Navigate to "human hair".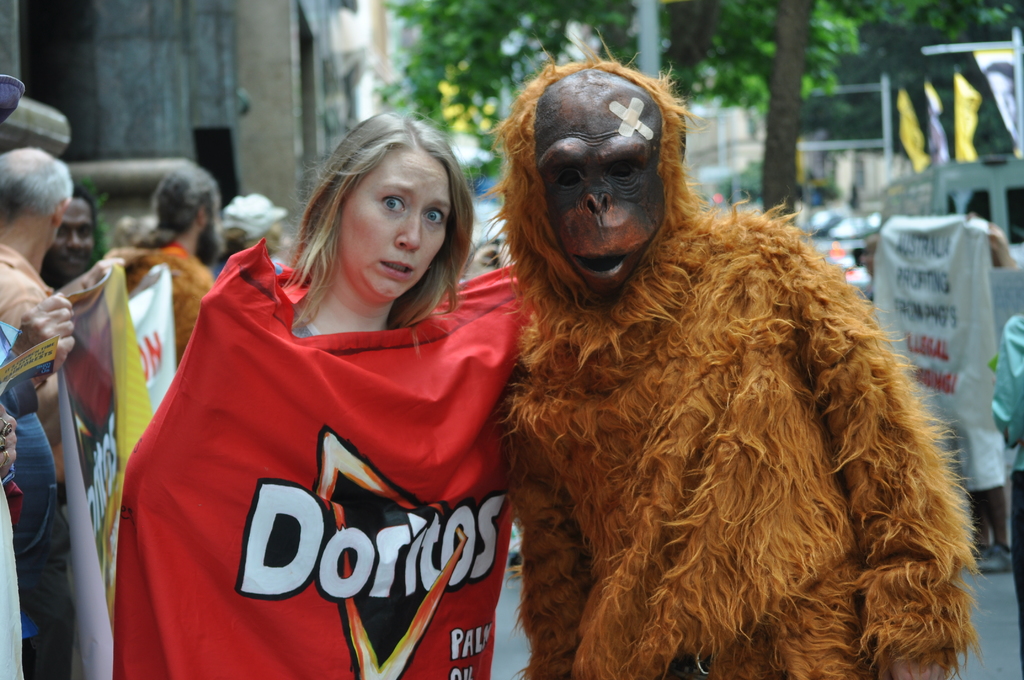
Navigation target: bbox=(136, 159, 219, 250).
